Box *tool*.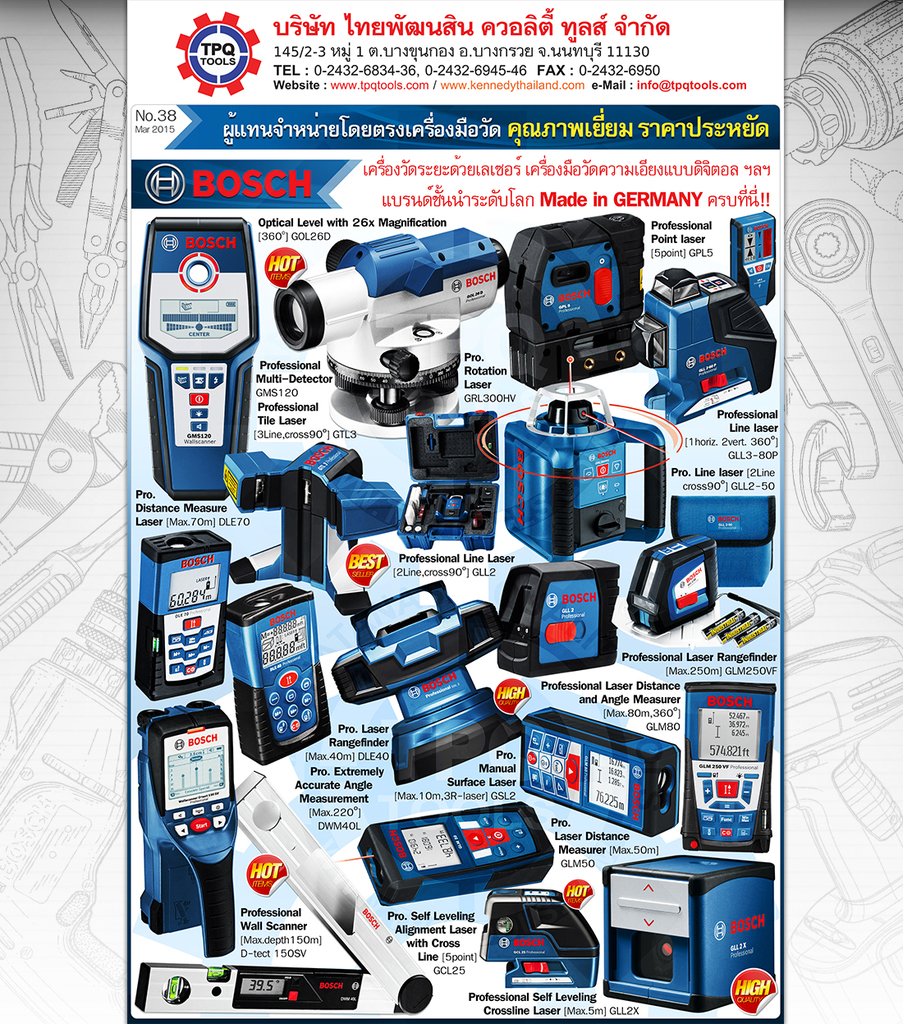
<box>137,705,251,965</box>.
